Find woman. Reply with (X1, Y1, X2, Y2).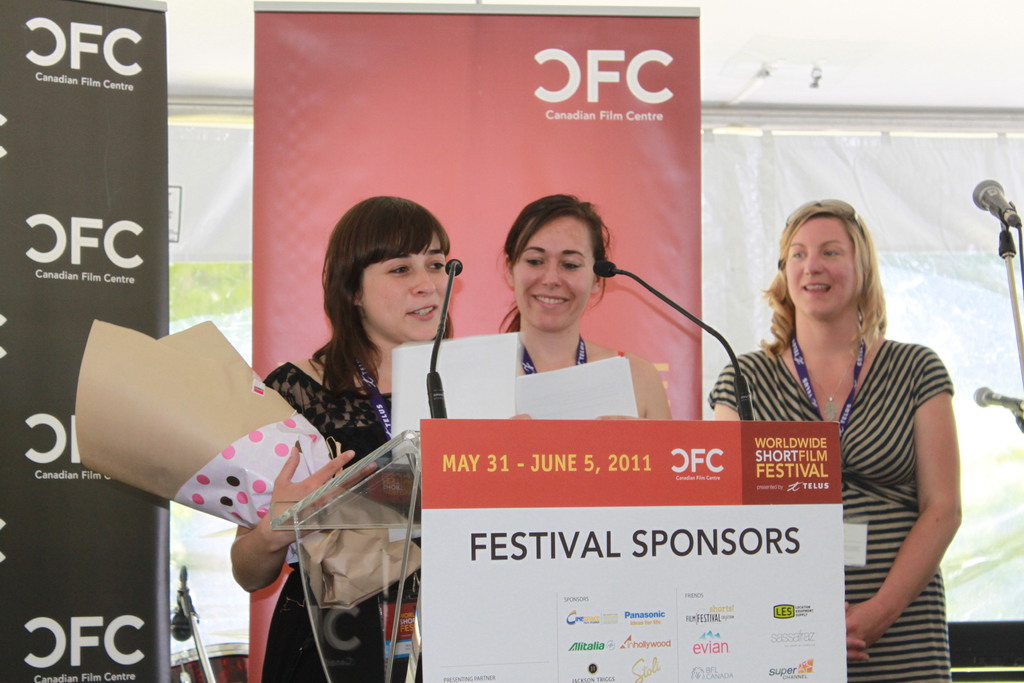
(229, 186, 473, 682).
